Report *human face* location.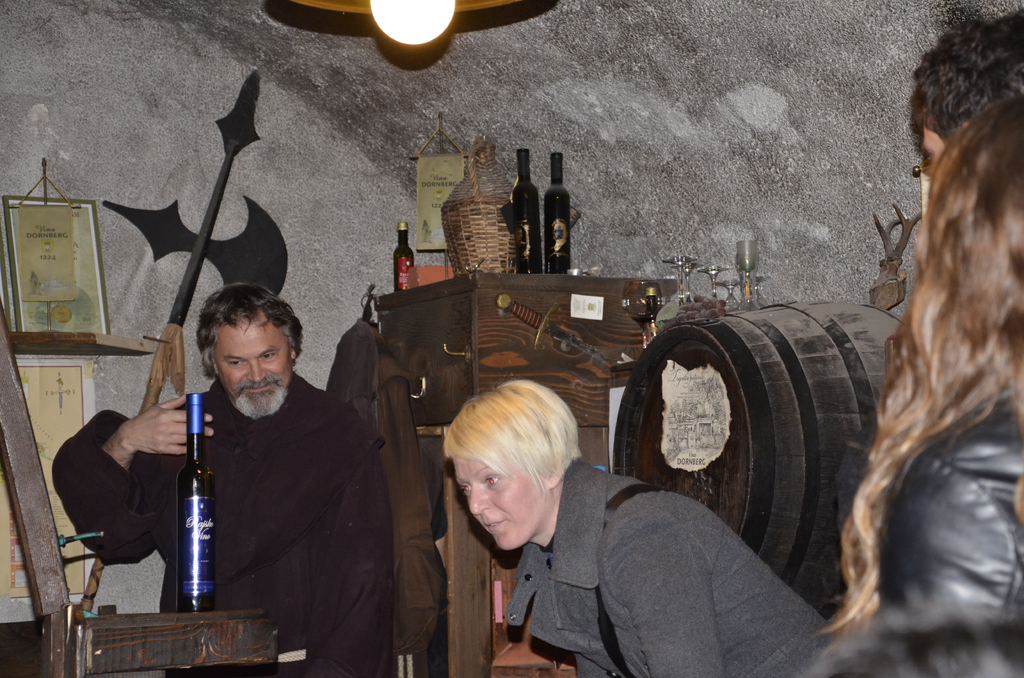
Report: 214:318:289:416.
